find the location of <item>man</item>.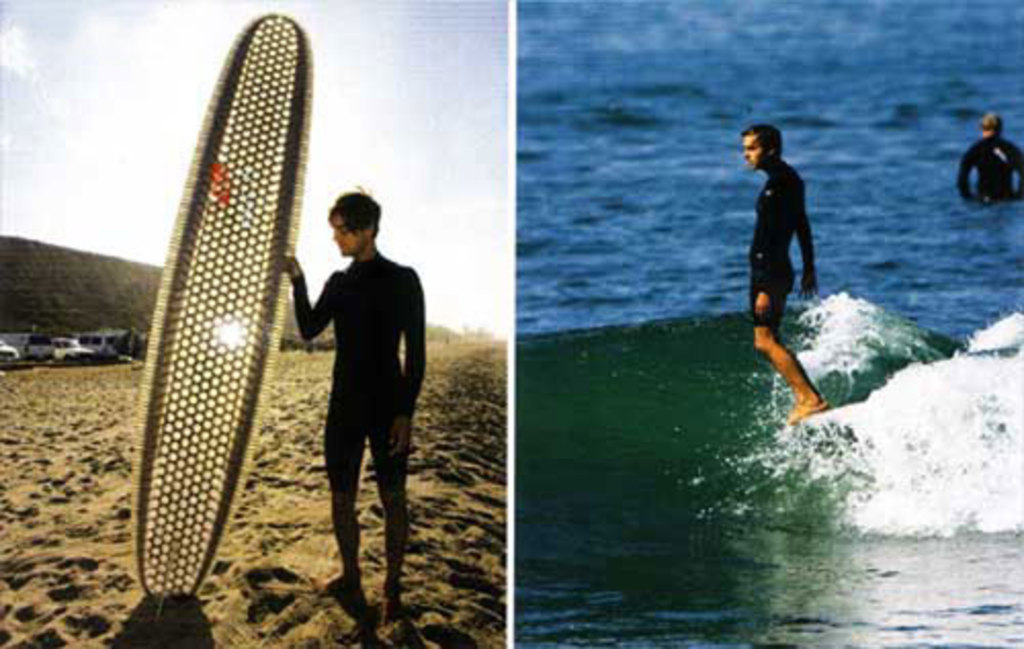
Location: [274, 186, 432, 639].
